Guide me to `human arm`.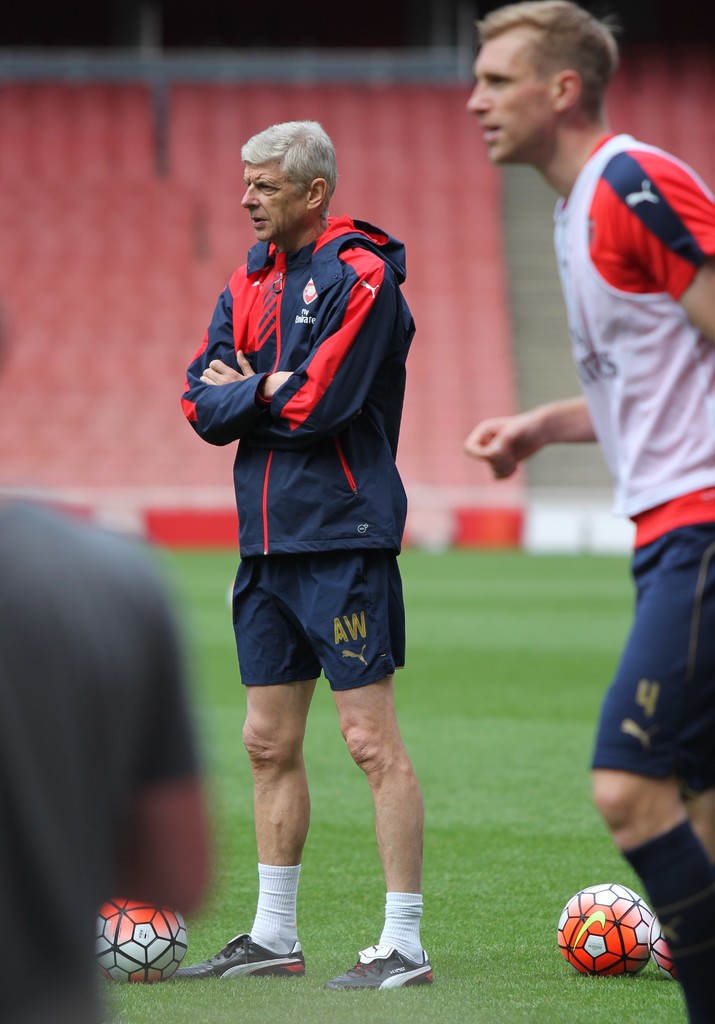
Guidance: 180 270 292 449.
